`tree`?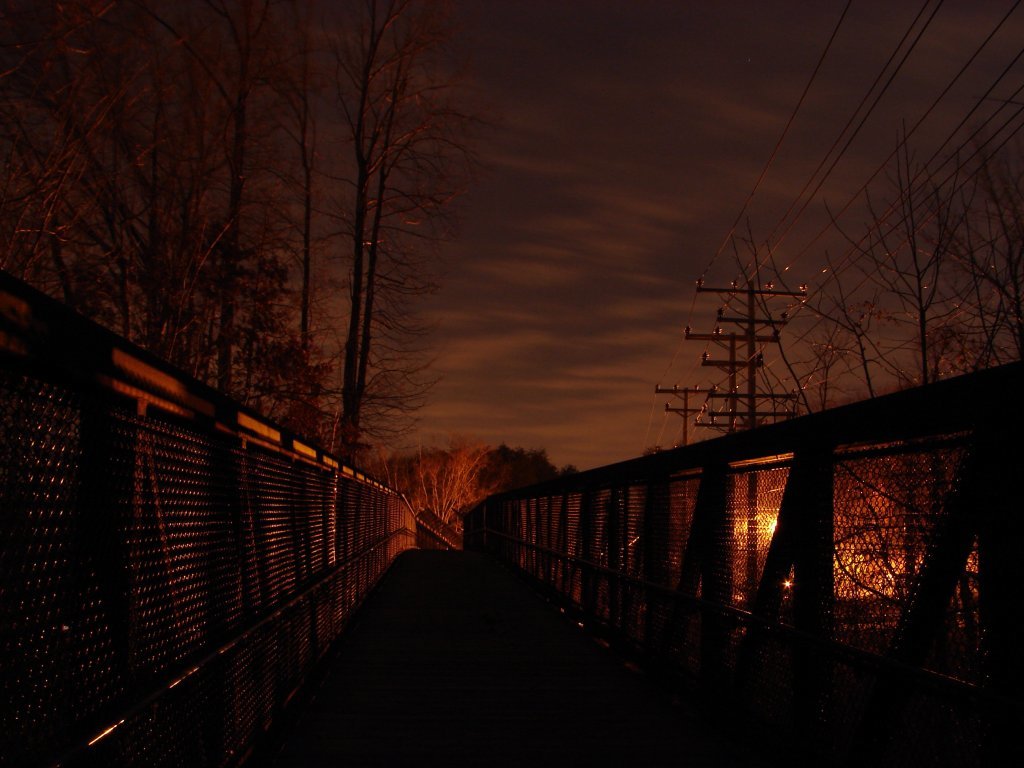
region(308, 7, 472, 474)
